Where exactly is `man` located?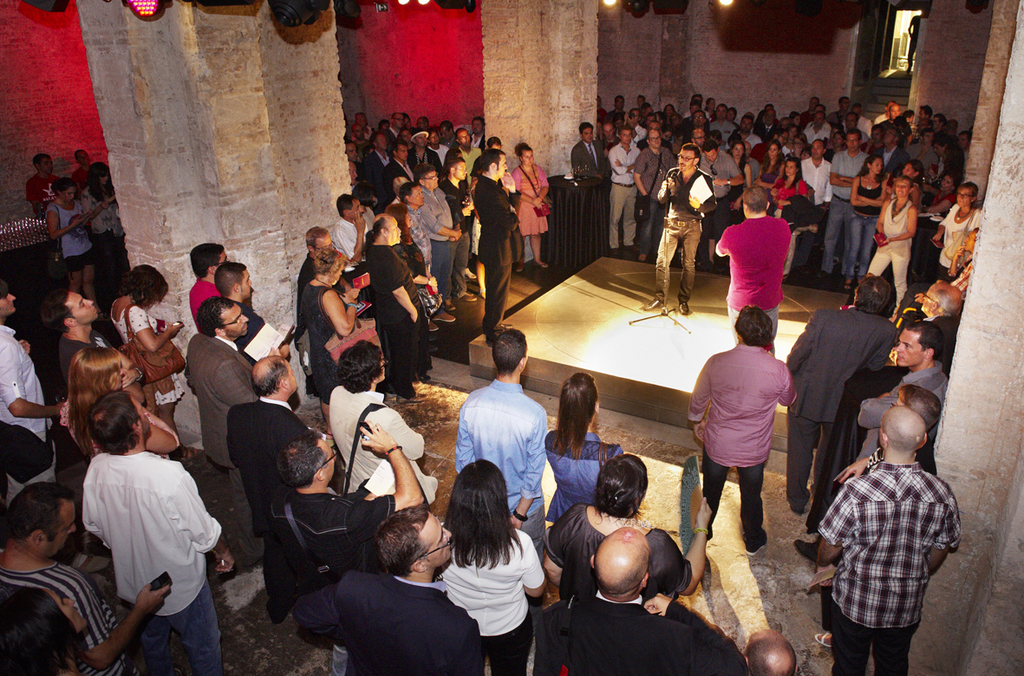
Its bounding box is (223, 350, 313, 576).
